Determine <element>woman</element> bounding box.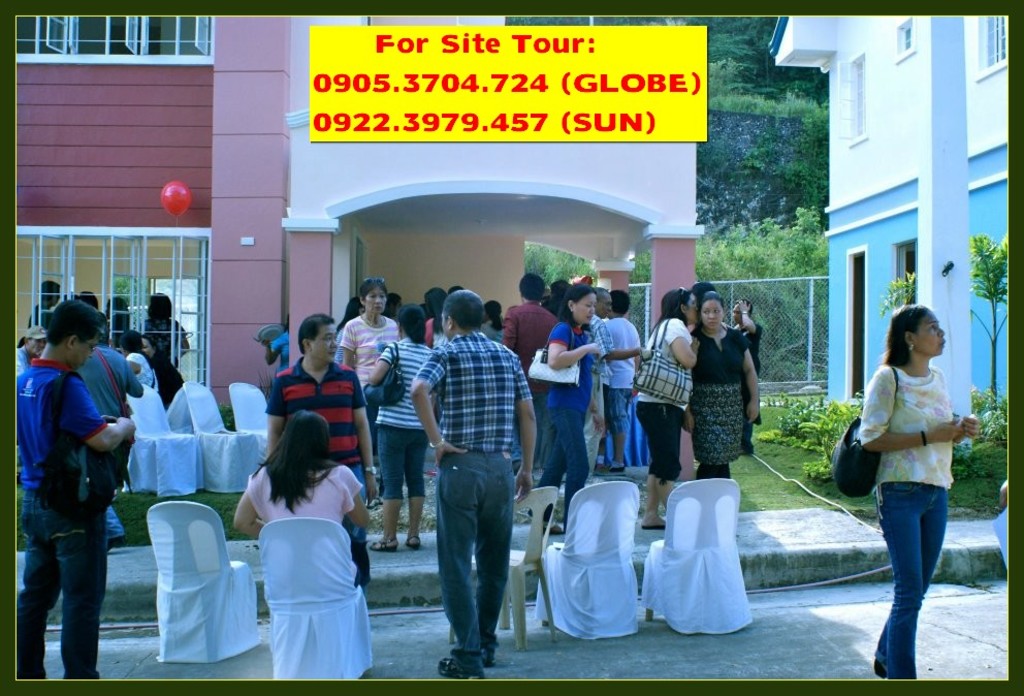
Determined: left=339, top=274, right=401, bottom=503.
